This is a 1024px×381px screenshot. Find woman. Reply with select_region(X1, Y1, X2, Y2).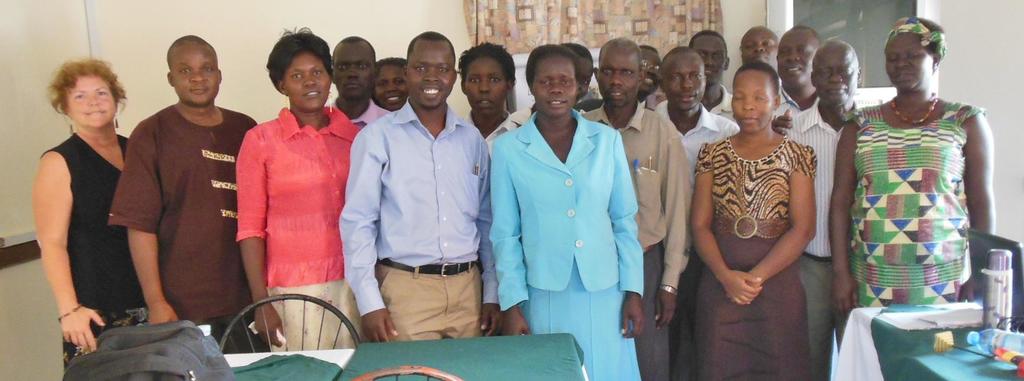
select_region(687, 58, 822, 380).
